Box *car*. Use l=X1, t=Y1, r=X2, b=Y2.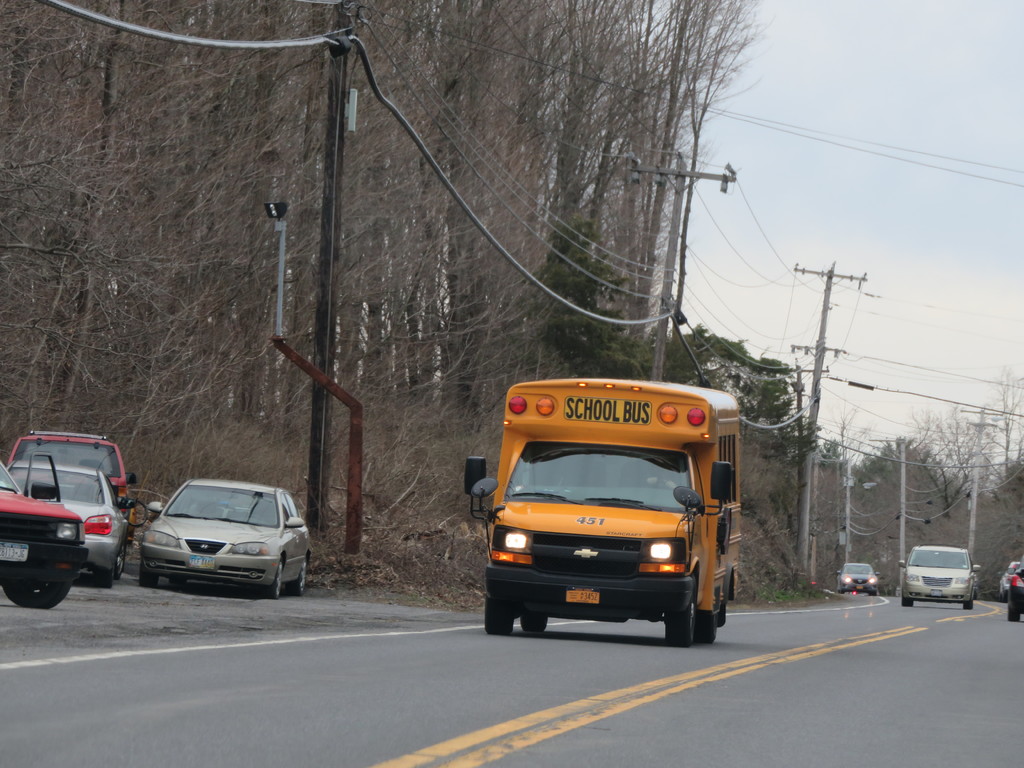
l=9, t=461, r=136, b=584.
